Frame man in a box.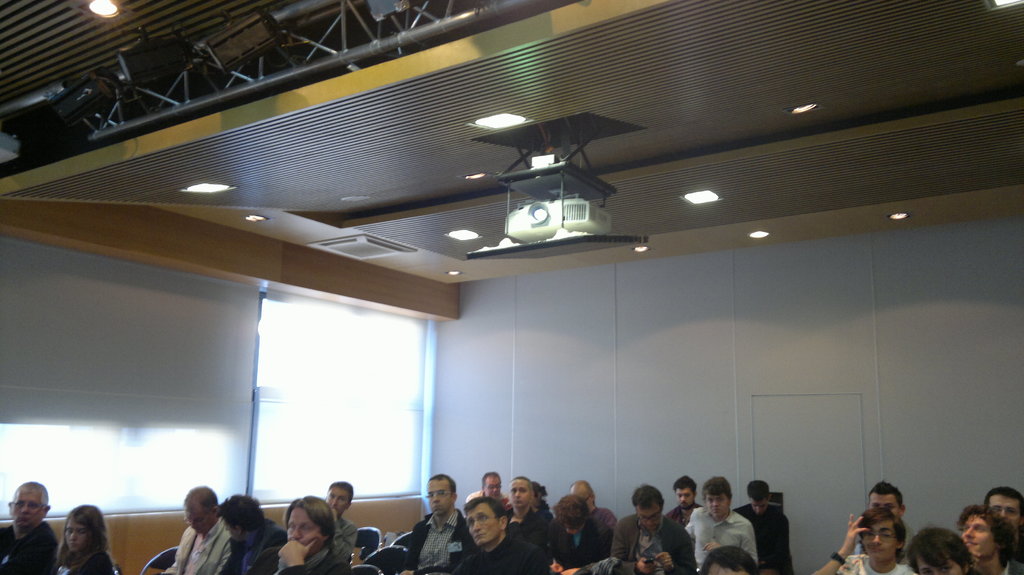
{"x1": 957, "y1": 505, "x2": 1023, "y2": 574}.
